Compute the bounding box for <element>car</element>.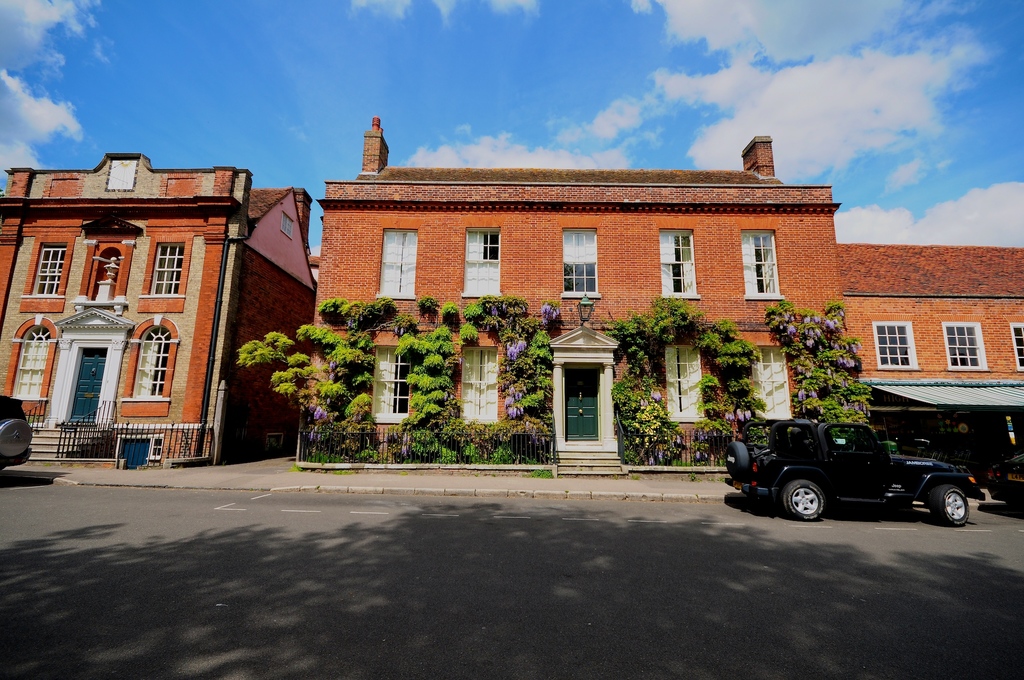
0 393 36 469.
